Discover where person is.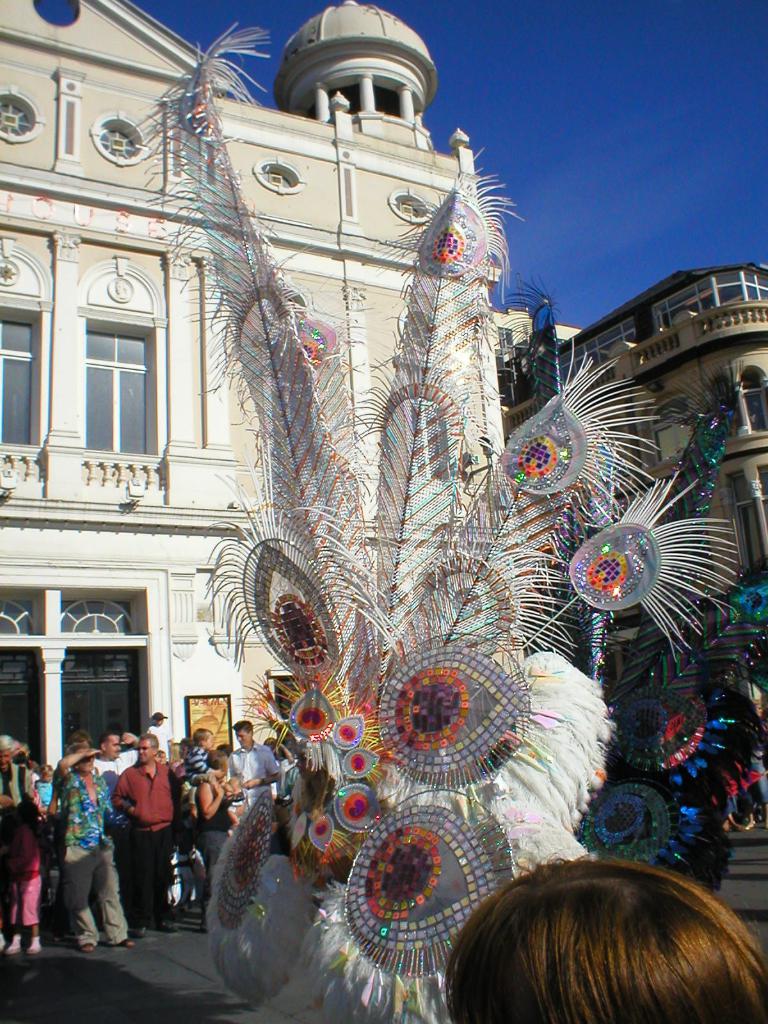
Discovered at x1=95 y1=726 x2=171 y2=938.
